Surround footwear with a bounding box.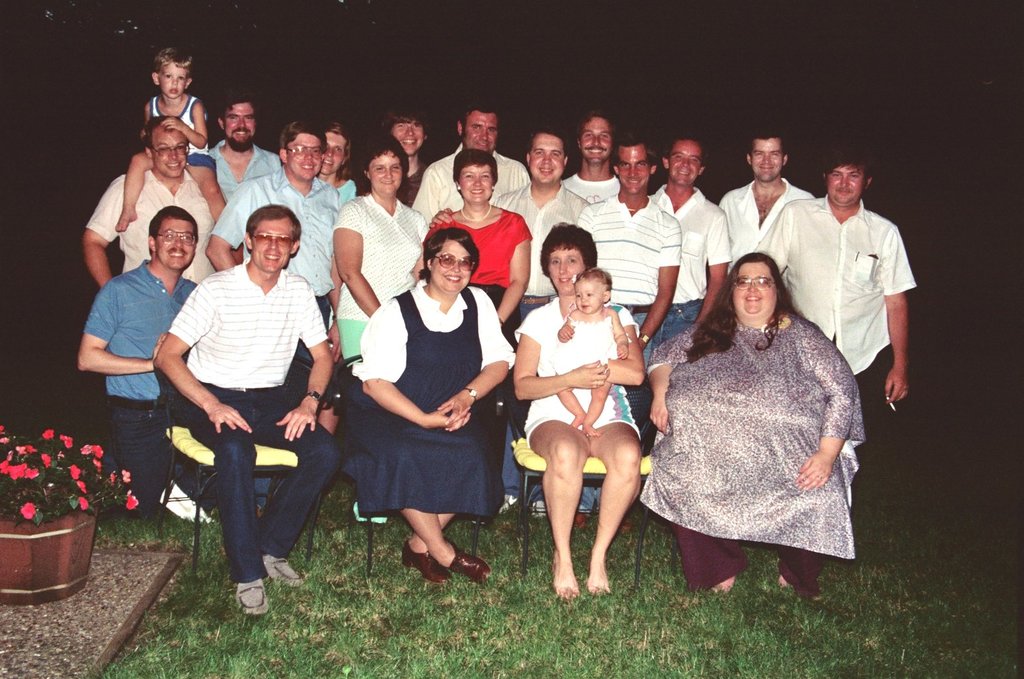
<bbox>574, 509, 589, 528</bbox>.
